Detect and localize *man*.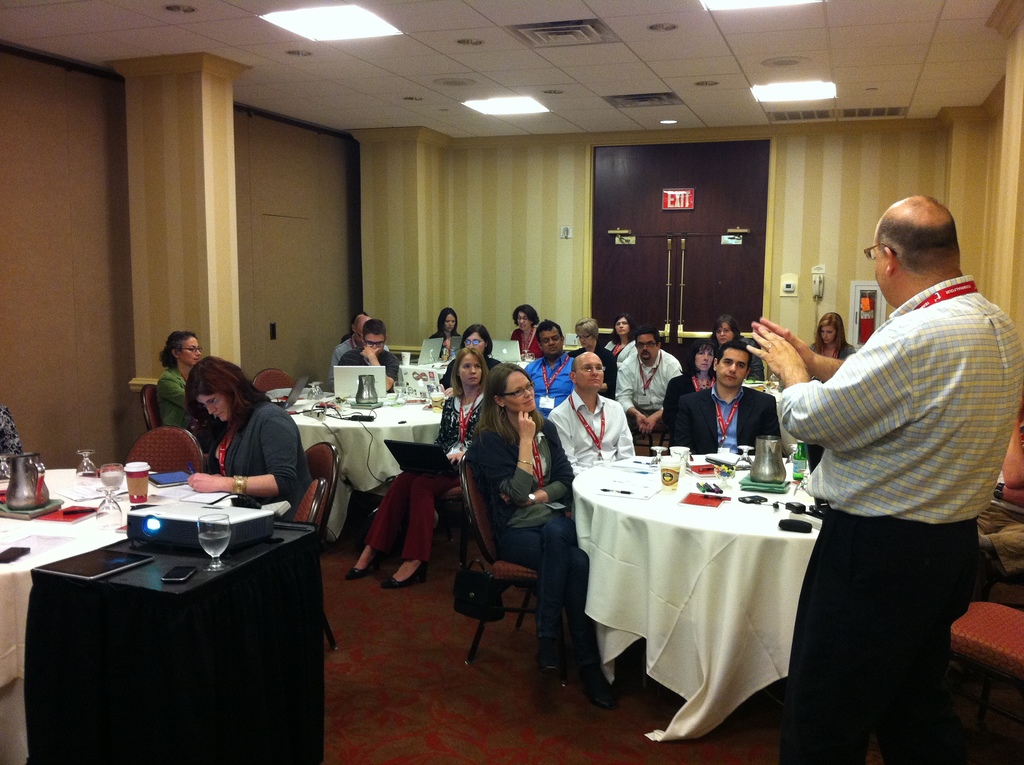
Localized at [520, 319, 575, 418].
